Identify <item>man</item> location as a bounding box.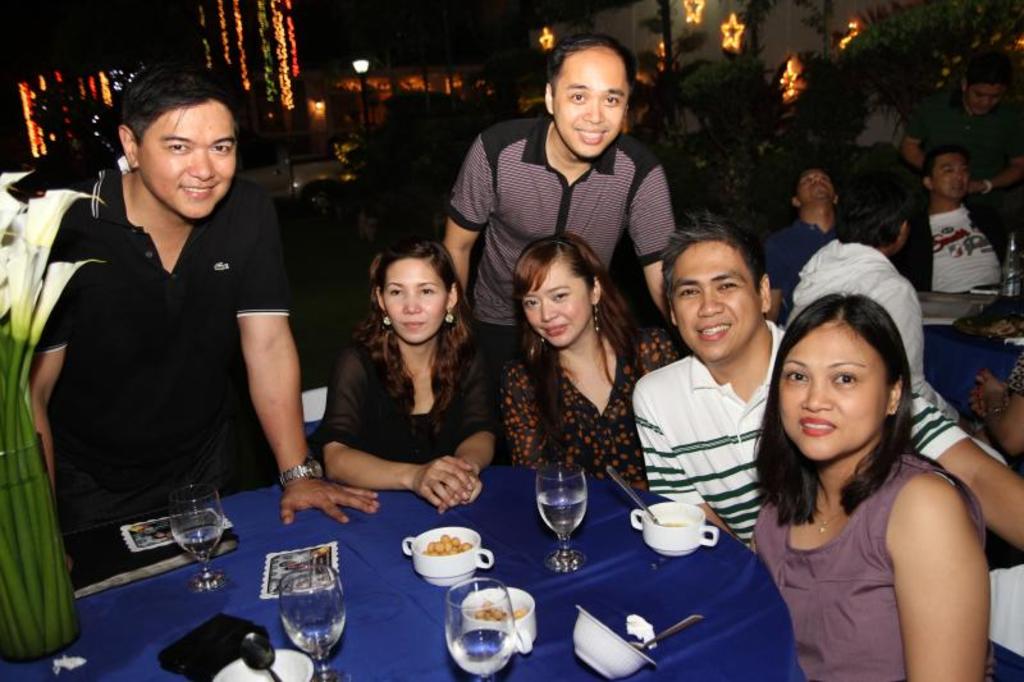
[left=759, top=166, right=844, bottom=329].
